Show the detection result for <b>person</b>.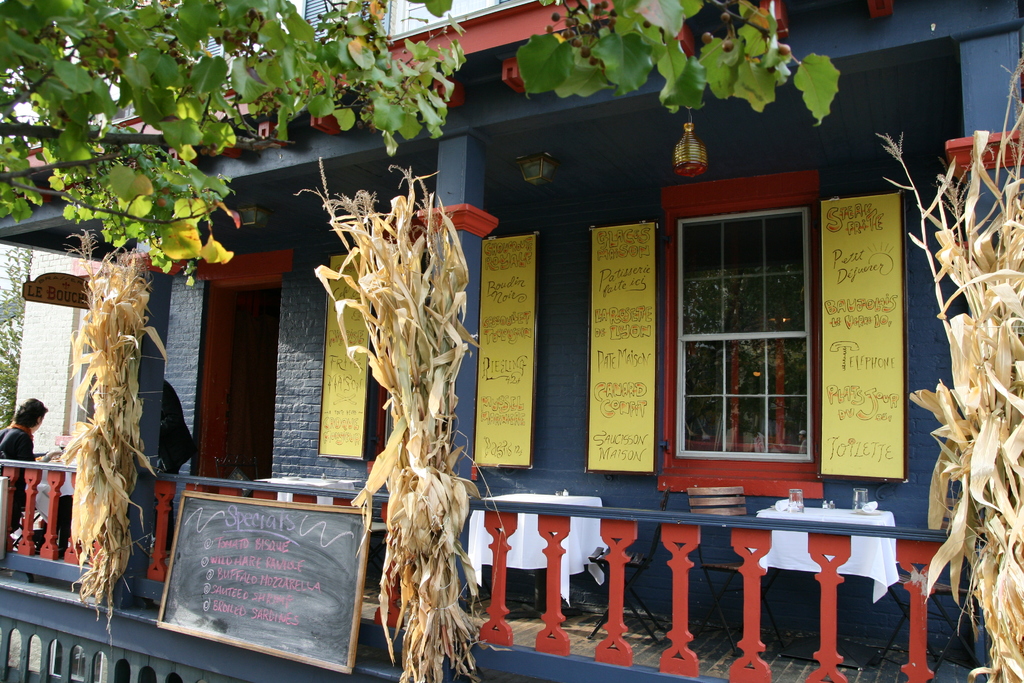
l=0, t=393, r=52, b=545.
